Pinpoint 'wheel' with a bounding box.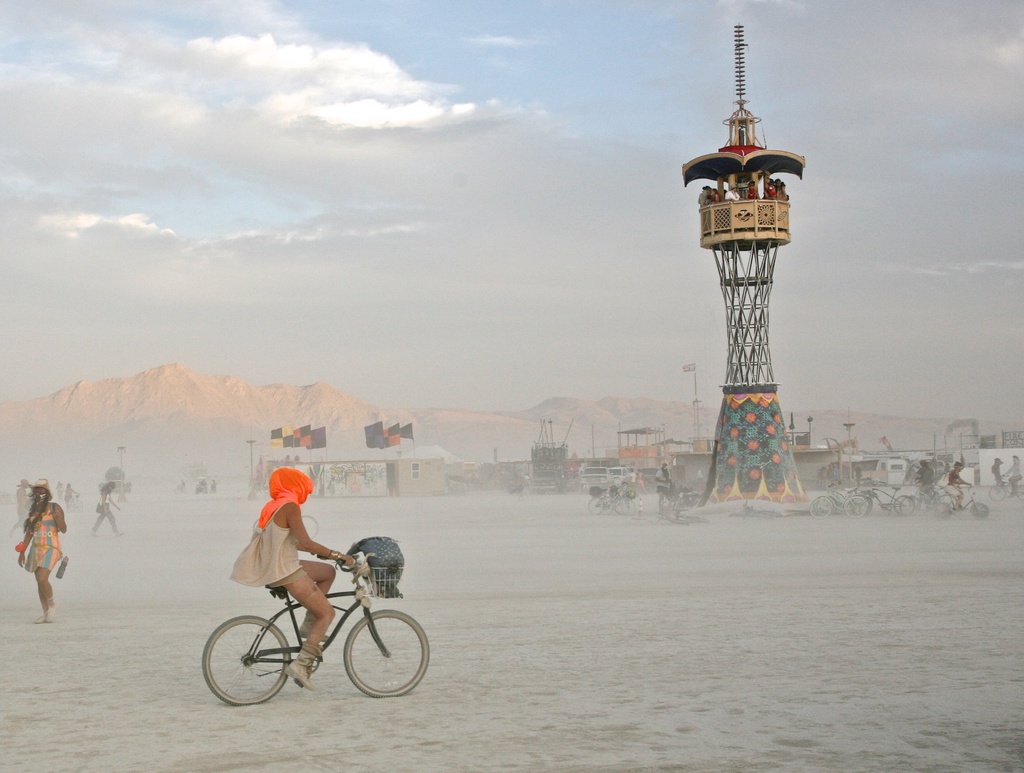
{"left": 205, "top": 604, "right": 281, "bottom": 710}.
